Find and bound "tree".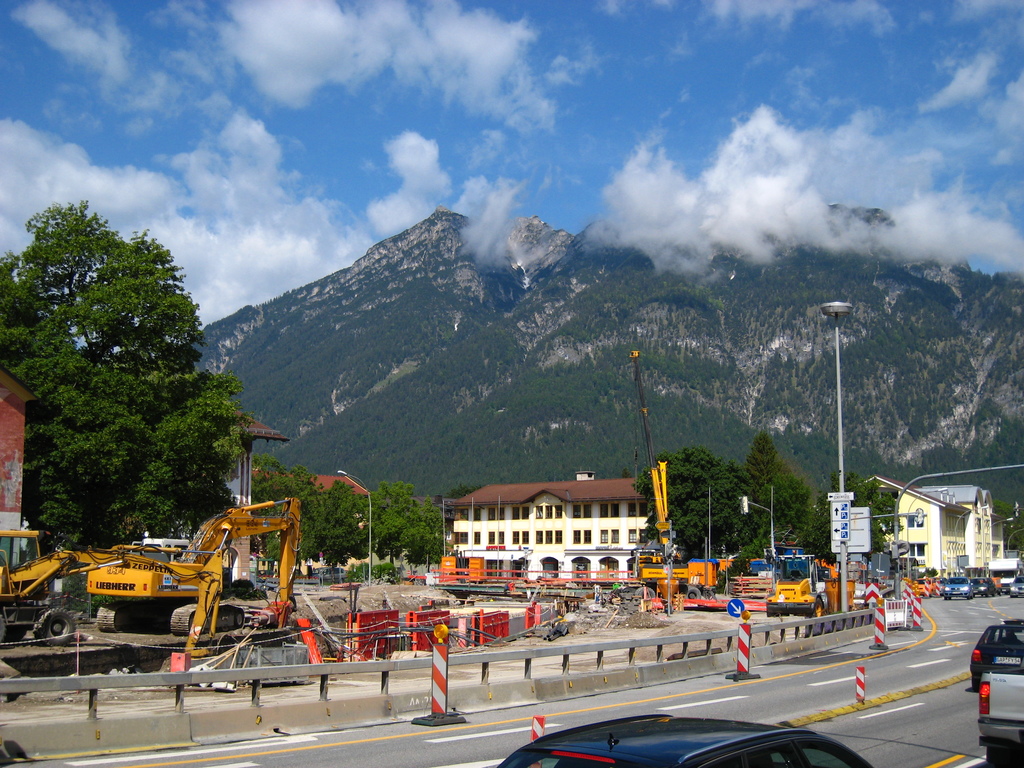
Bound: <box>403,499,449,575</box>.
